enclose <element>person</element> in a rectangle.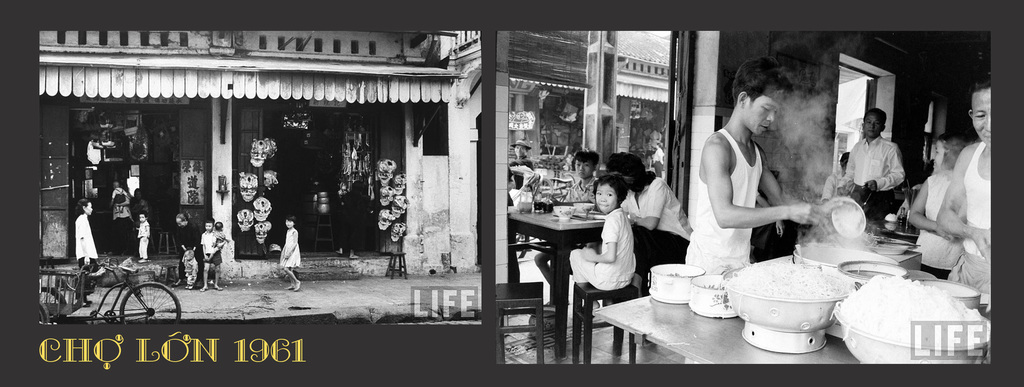
(x1=276, y1=217, x2=300, y2=288).
